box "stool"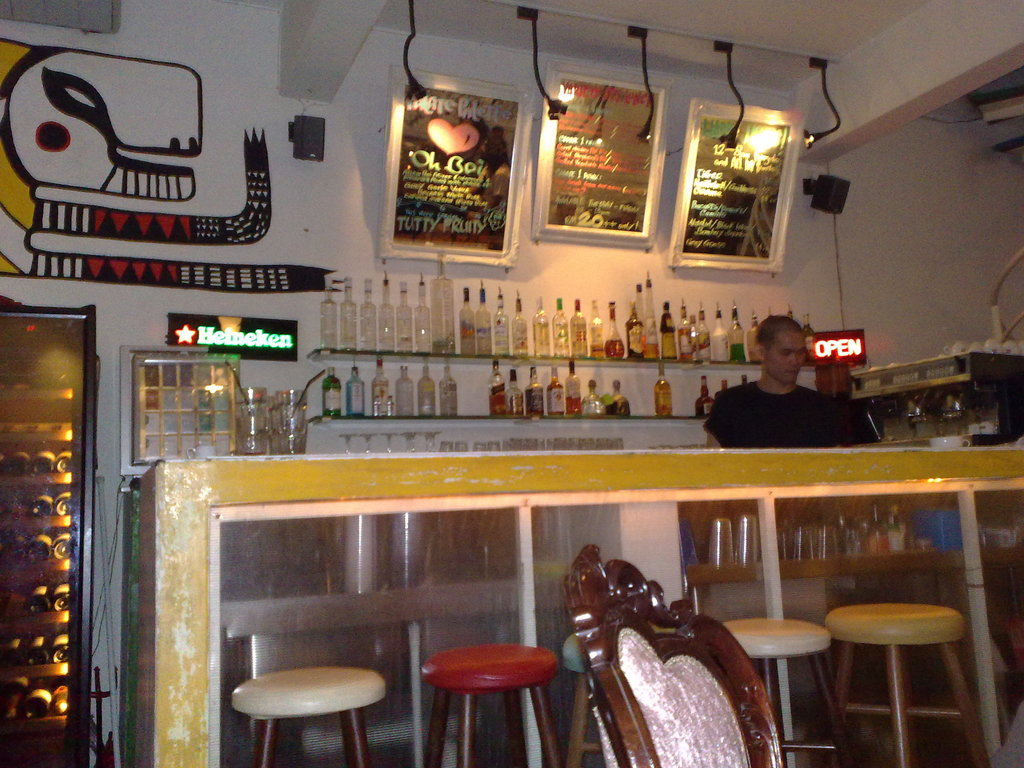
left=722, top=616, right=842, bottom=765
